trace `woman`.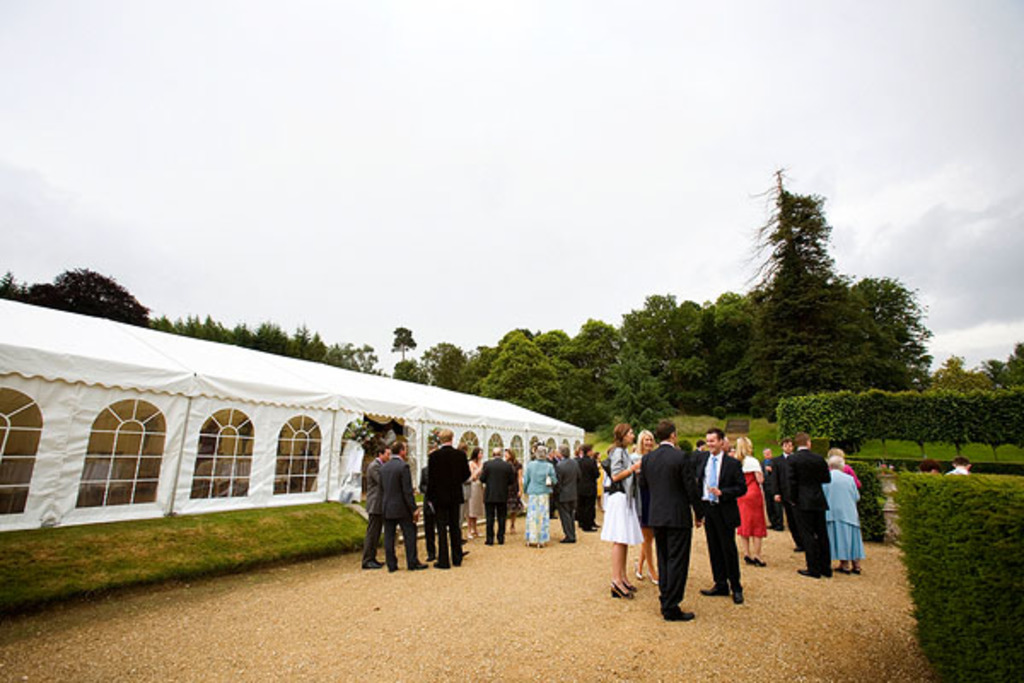
Traced to [left=633, top=427, right=664, bottom=579].
